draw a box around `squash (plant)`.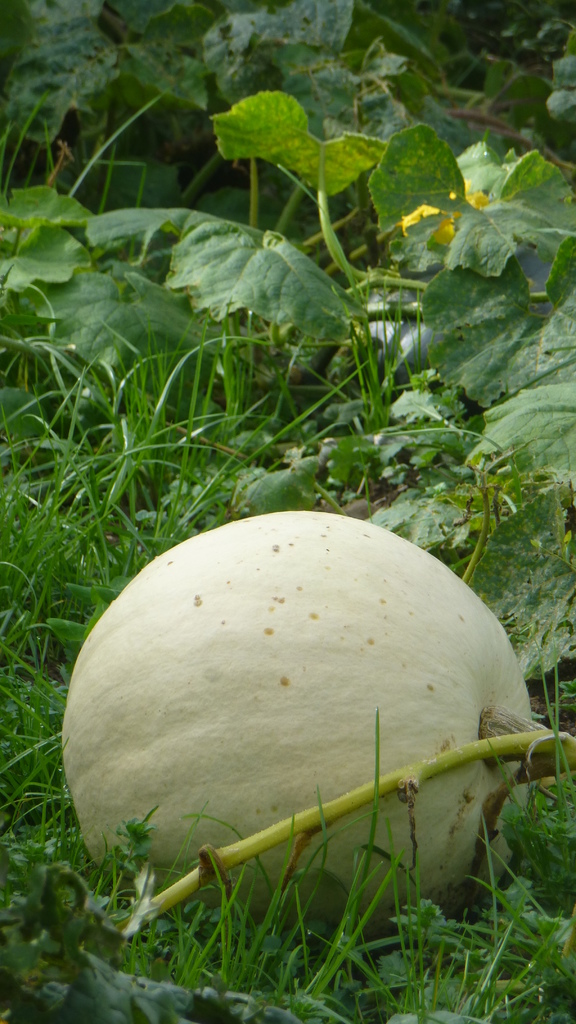
<bbox>51, 479, 557, 881</bbox>.
